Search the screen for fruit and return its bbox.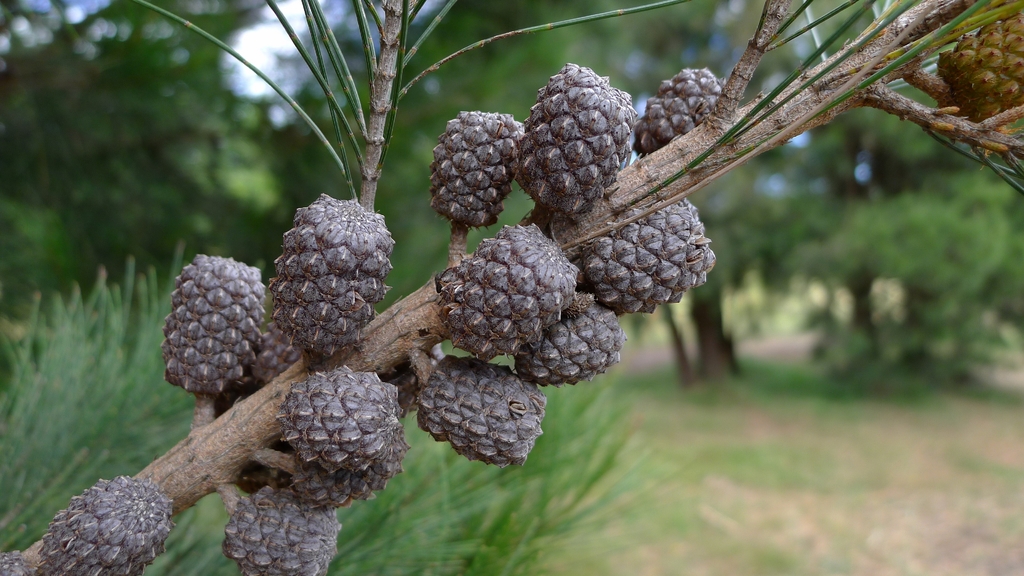
Found: {"x1": 509, "y1": 302, "x2": 635, "y2": 388}.
